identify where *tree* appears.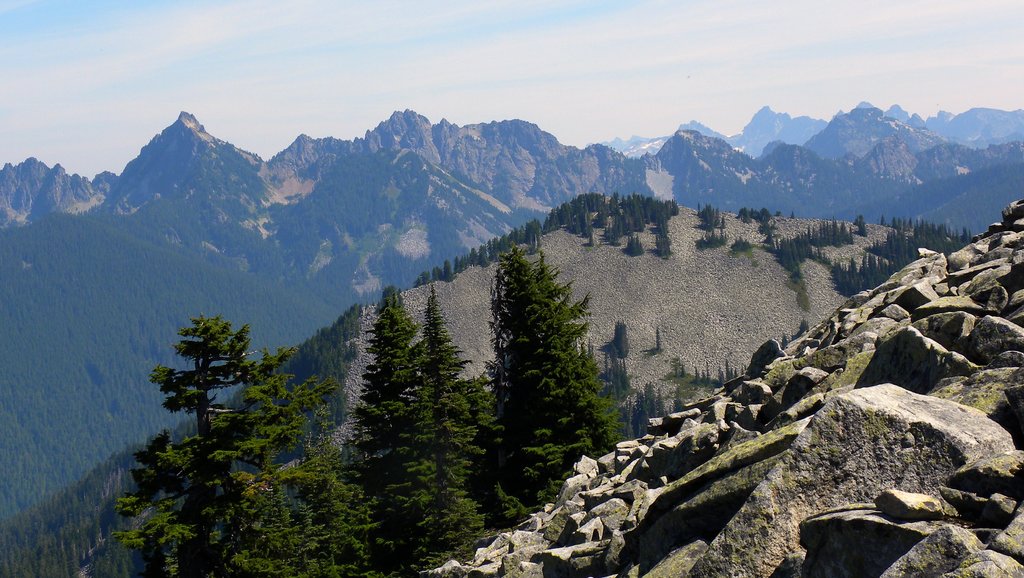
Appears at region(392, 278, 489, 568).
